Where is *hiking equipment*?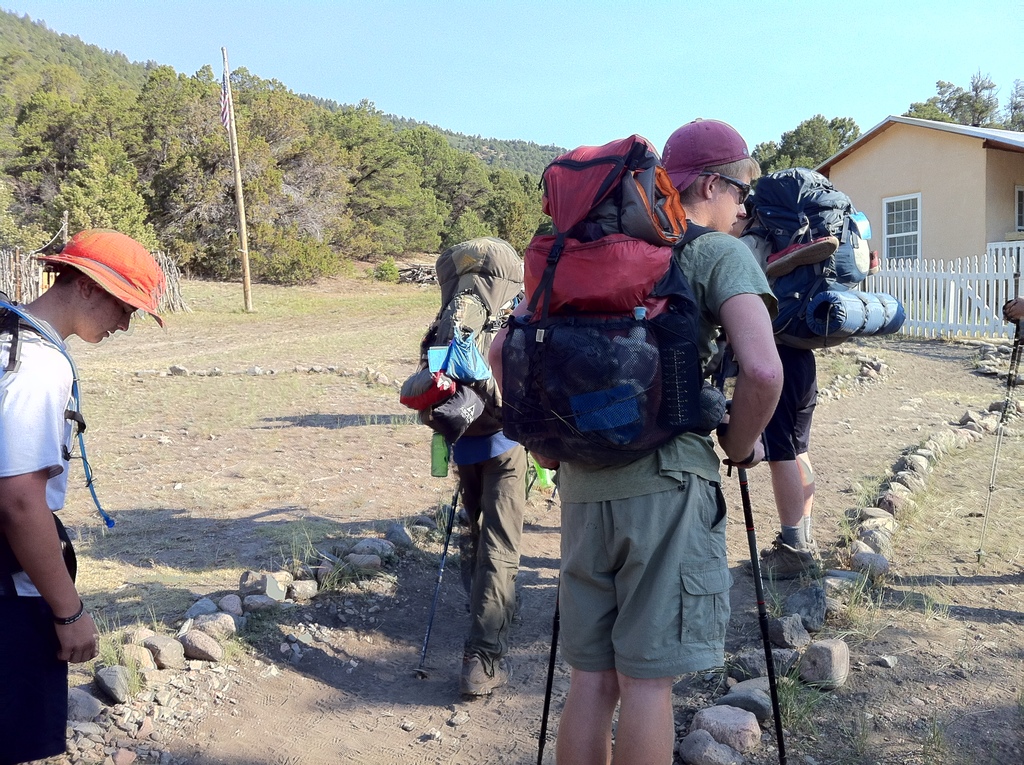
(x1=727, y1=158, x2=908, y2=348).
